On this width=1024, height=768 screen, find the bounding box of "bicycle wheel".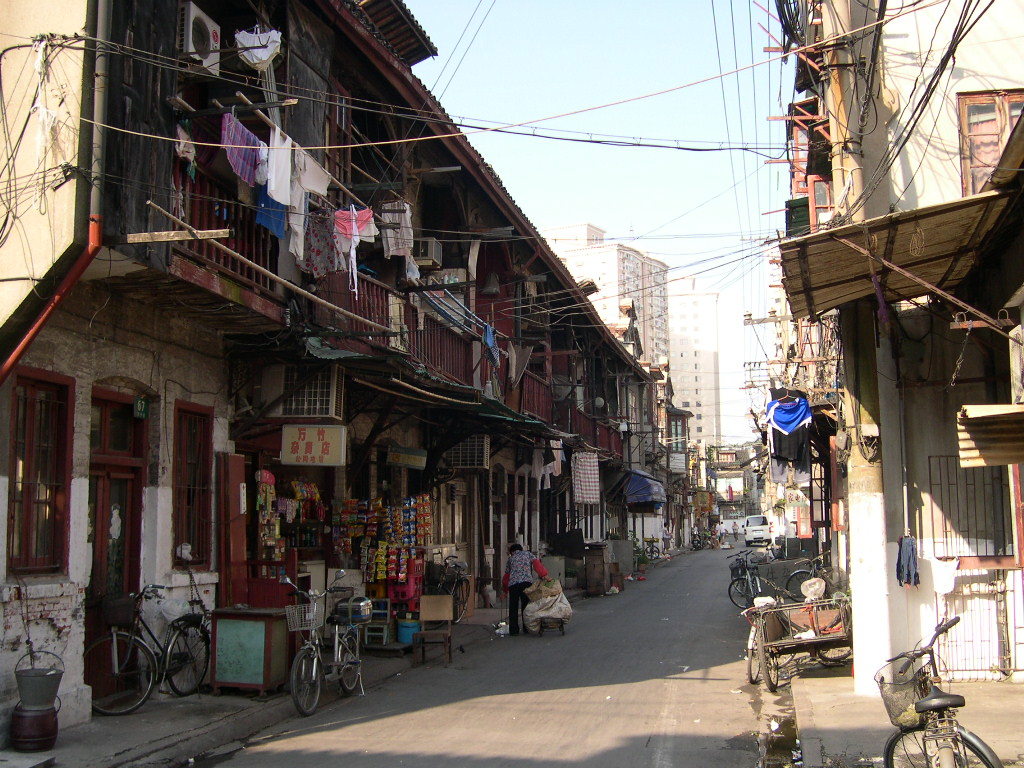
Bounding box: detection(786, 569, 814, 604).
